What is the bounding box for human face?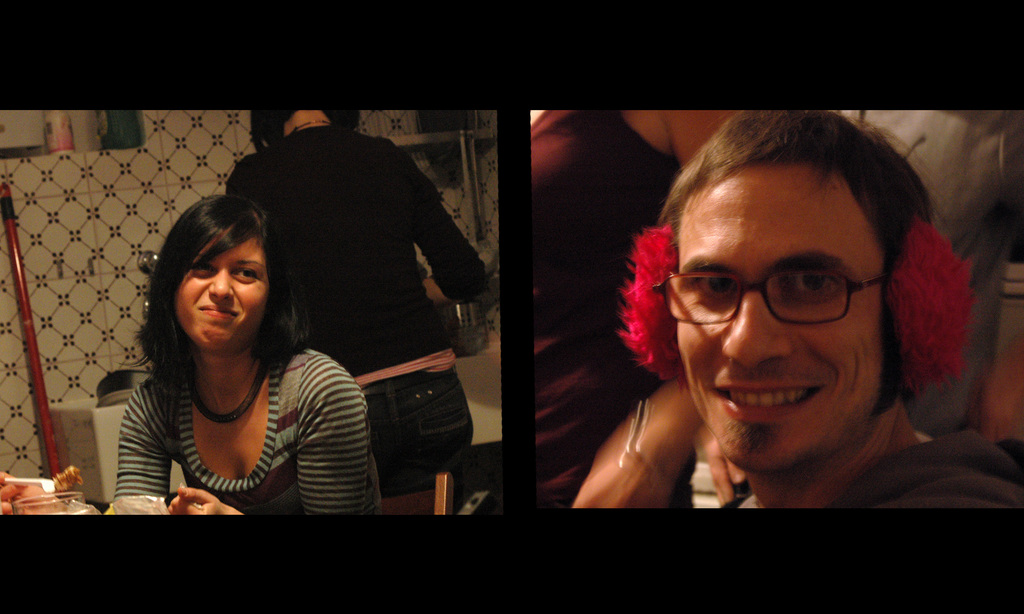
locate(675, 166, 884, 471).
